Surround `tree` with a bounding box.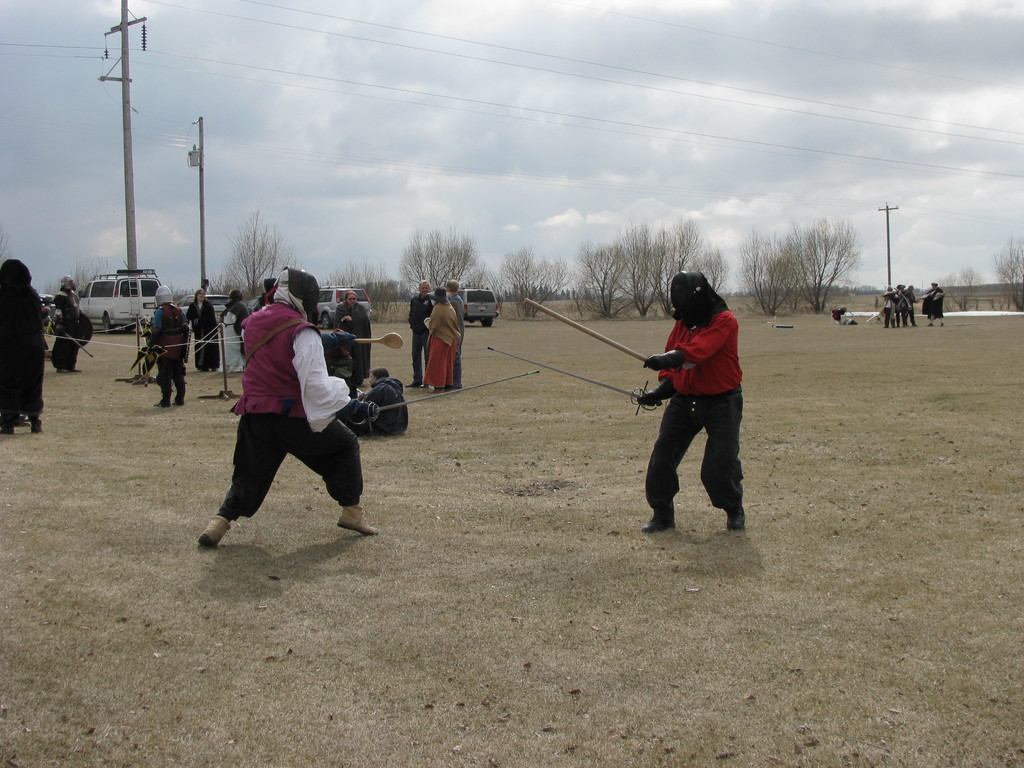
985,233,1023,311.
